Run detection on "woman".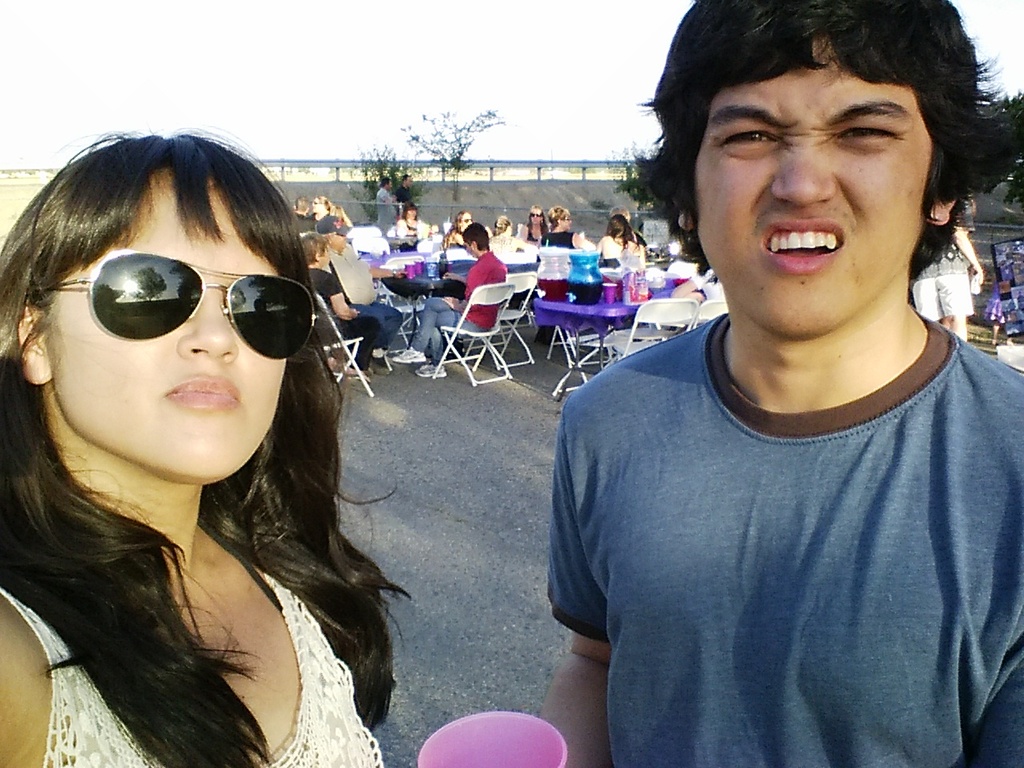
Result: 546 204 594 246.
